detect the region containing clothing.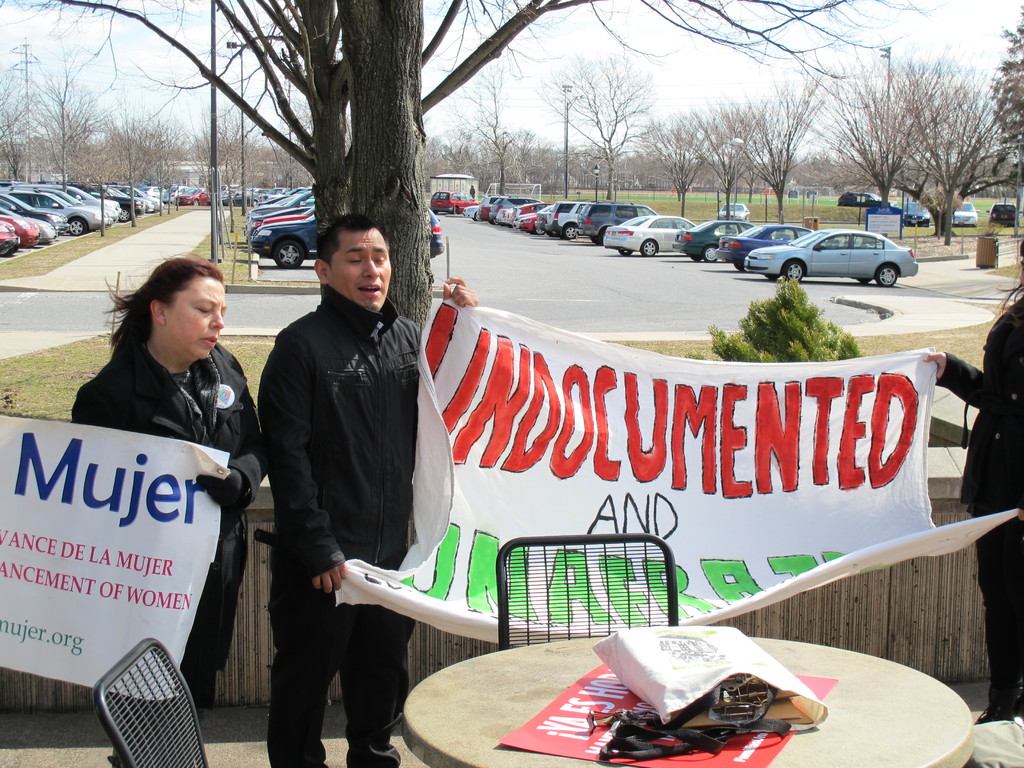
{"x1": 937, "y1": 291, "x2": 1023, "y2": 724}.
